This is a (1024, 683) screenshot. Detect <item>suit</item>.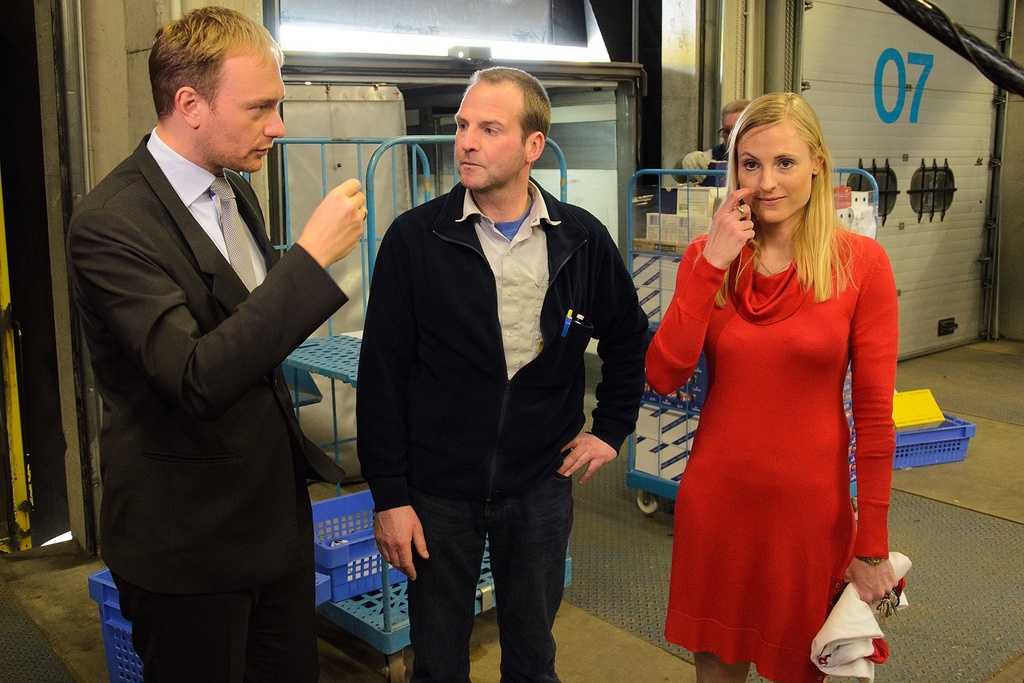
x1=68 y1=33 x2=354 y2=665.
